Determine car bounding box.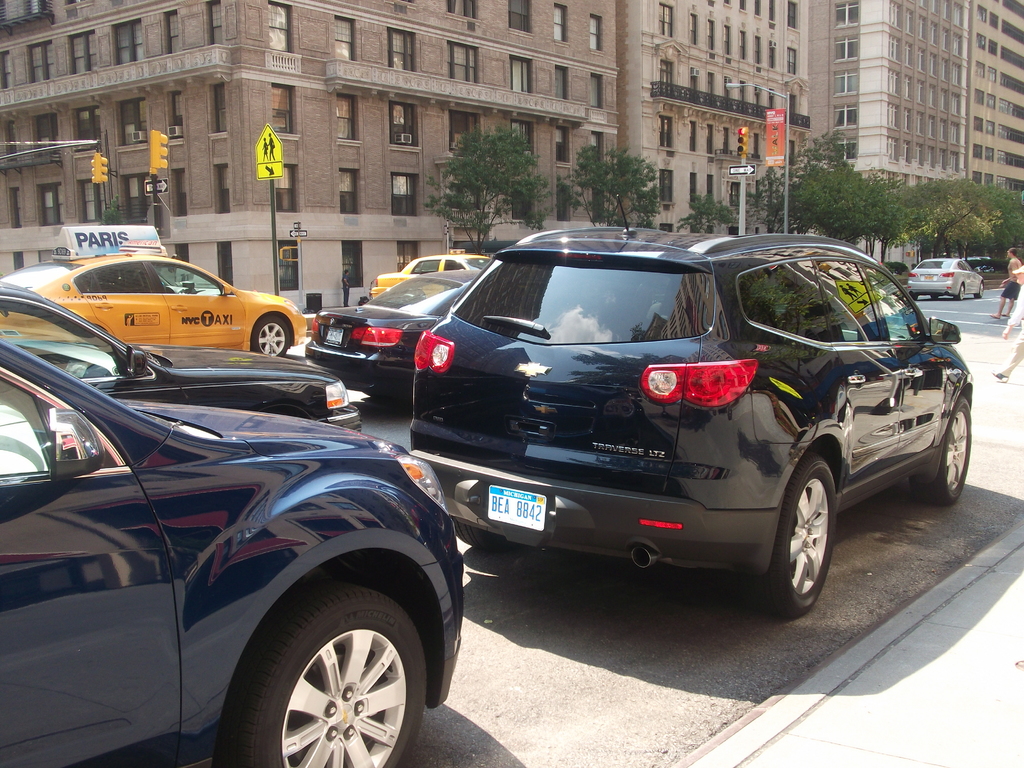
Determined: l=346, t=234, r=941, b=625.
